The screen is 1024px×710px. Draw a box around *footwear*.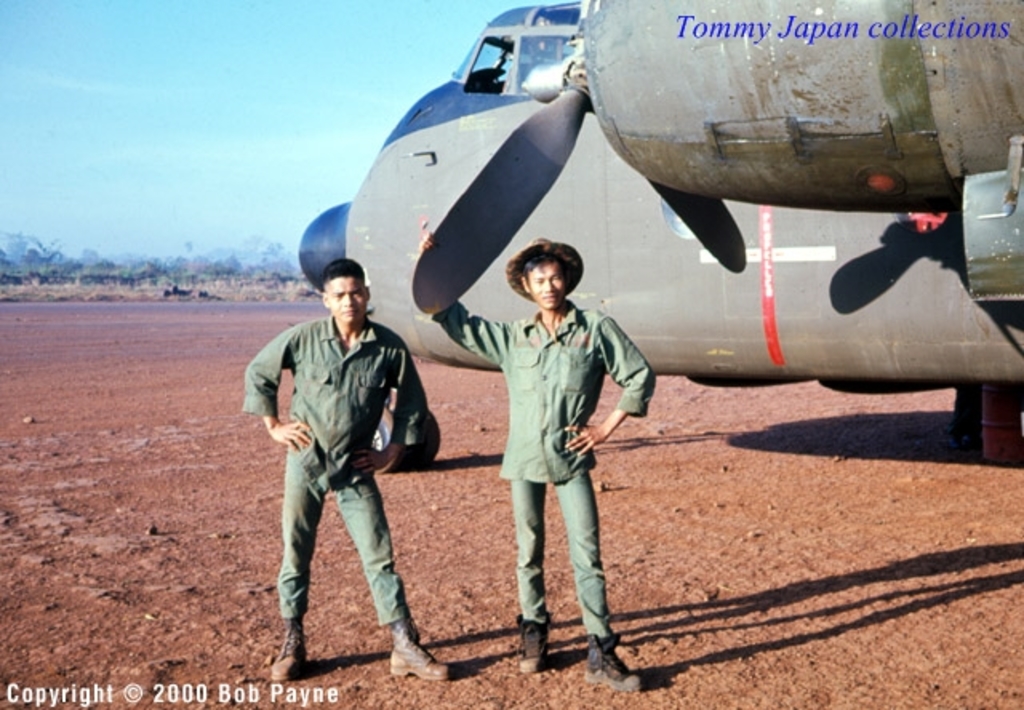
pyautogui.locateOnScreen(578, 632, 646, 696).
